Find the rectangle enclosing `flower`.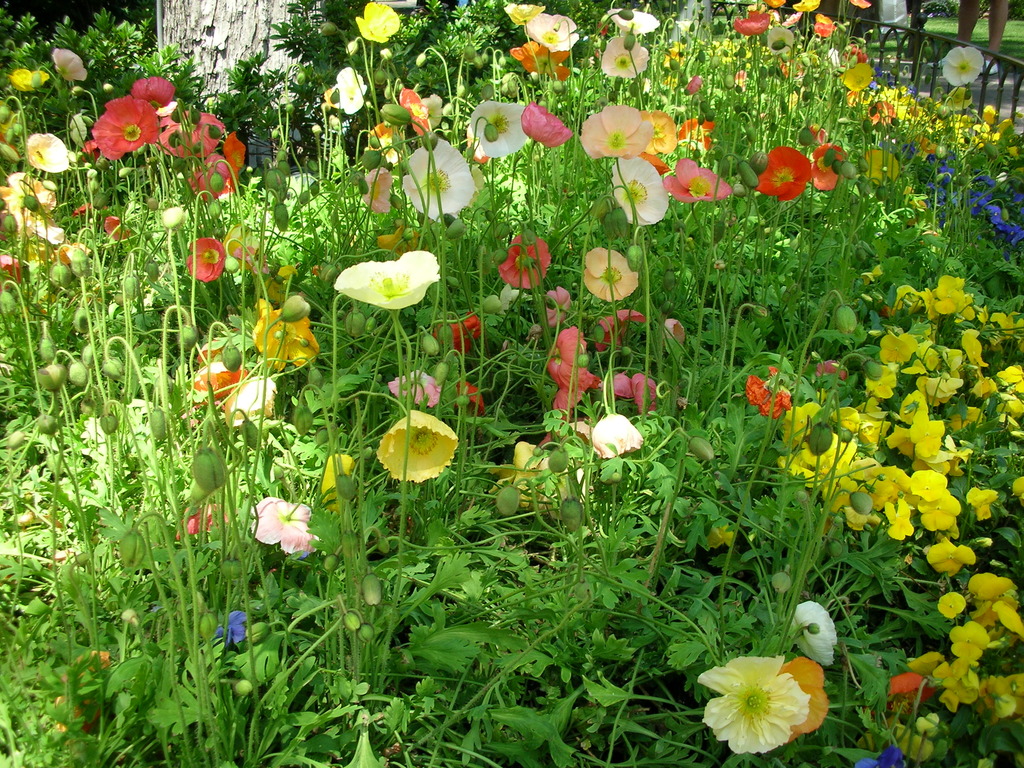
{"x1": 927, "y1": 539, "x2": 982, "y2": 573}.
